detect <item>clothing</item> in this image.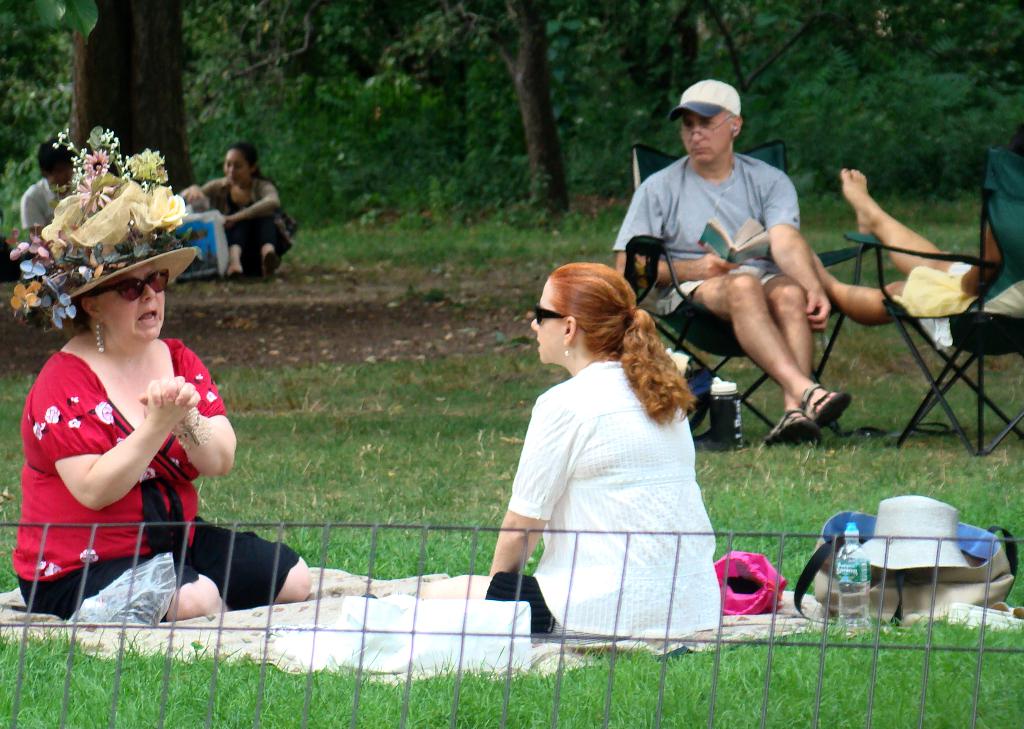
Detection: <region>12, 177, 83, 222</region>.
